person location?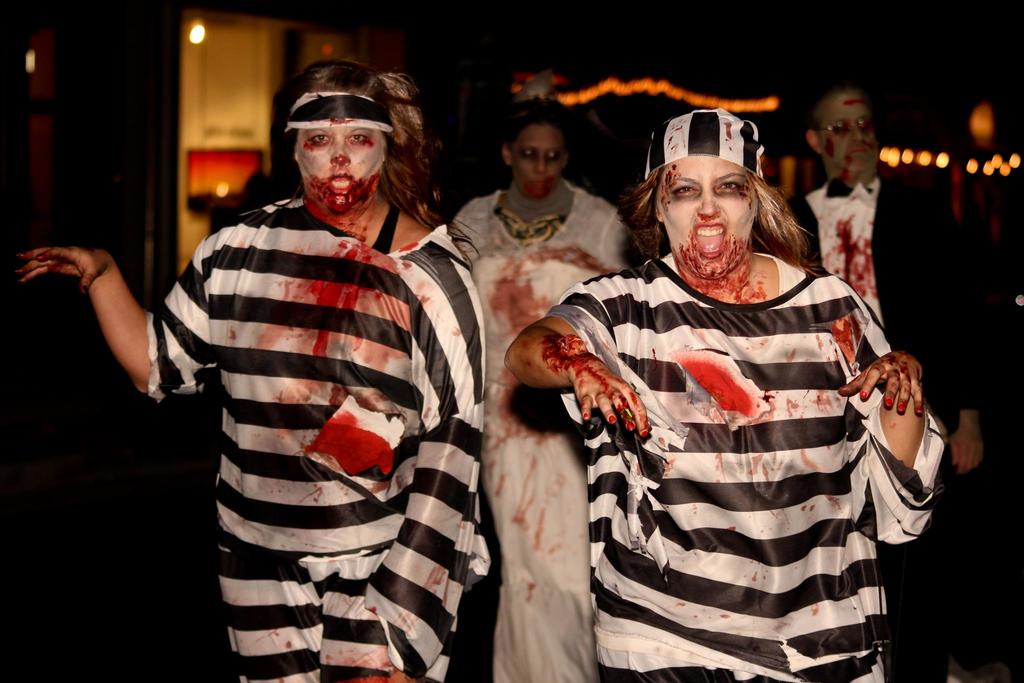
left=15, top=50, right=499, bottom=682
